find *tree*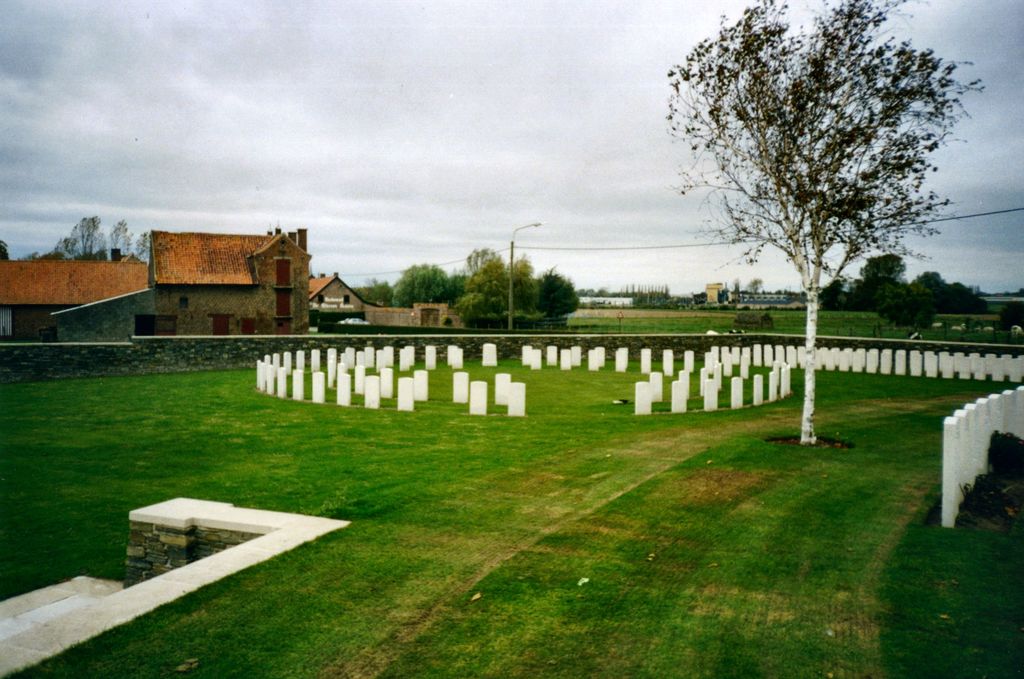
(x1=679, y1=10, x2=962, y2=405)
